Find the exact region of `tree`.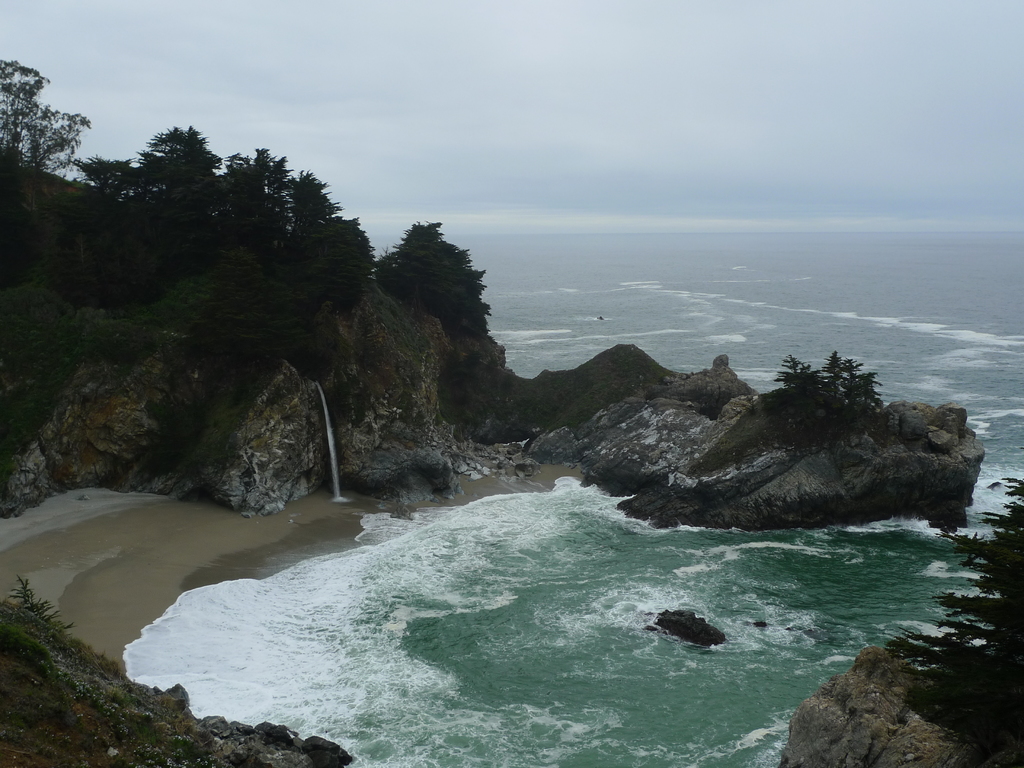
Exact region: BBox(356, 198, 496, 353).
